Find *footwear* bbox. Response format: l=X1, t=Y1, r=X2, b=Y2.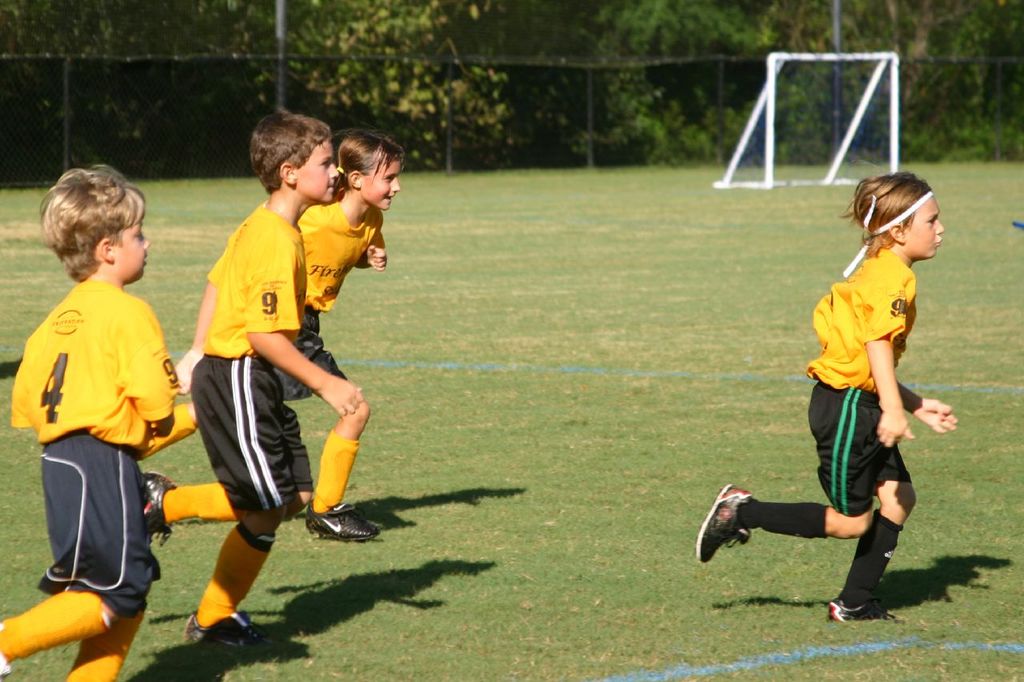
l=308, t=500, r=382, b=542.
